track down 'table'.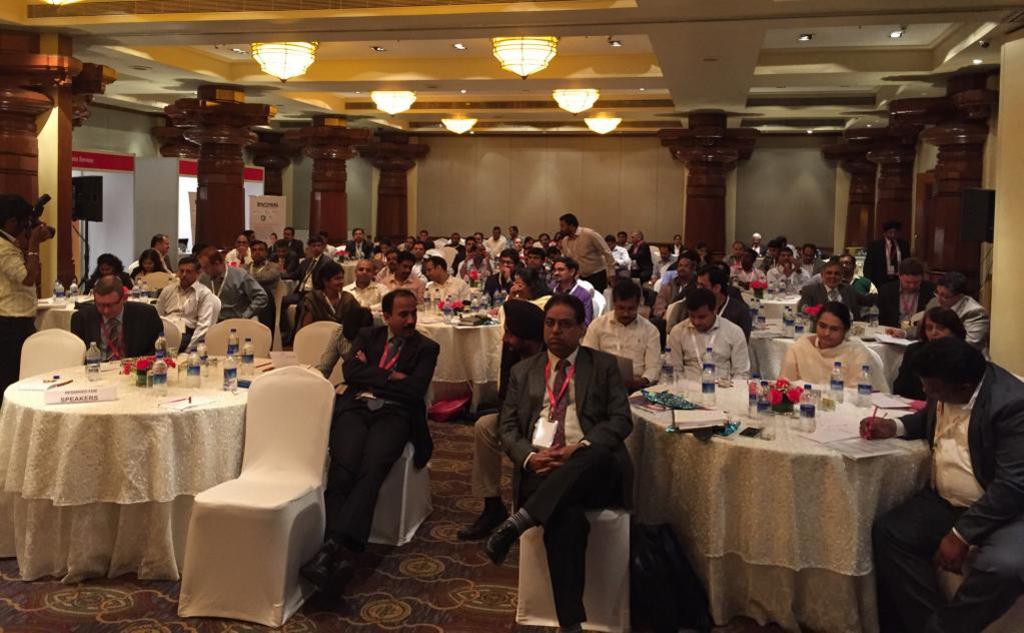
Tracked to <region>415, 241, 460, 273</region>.
